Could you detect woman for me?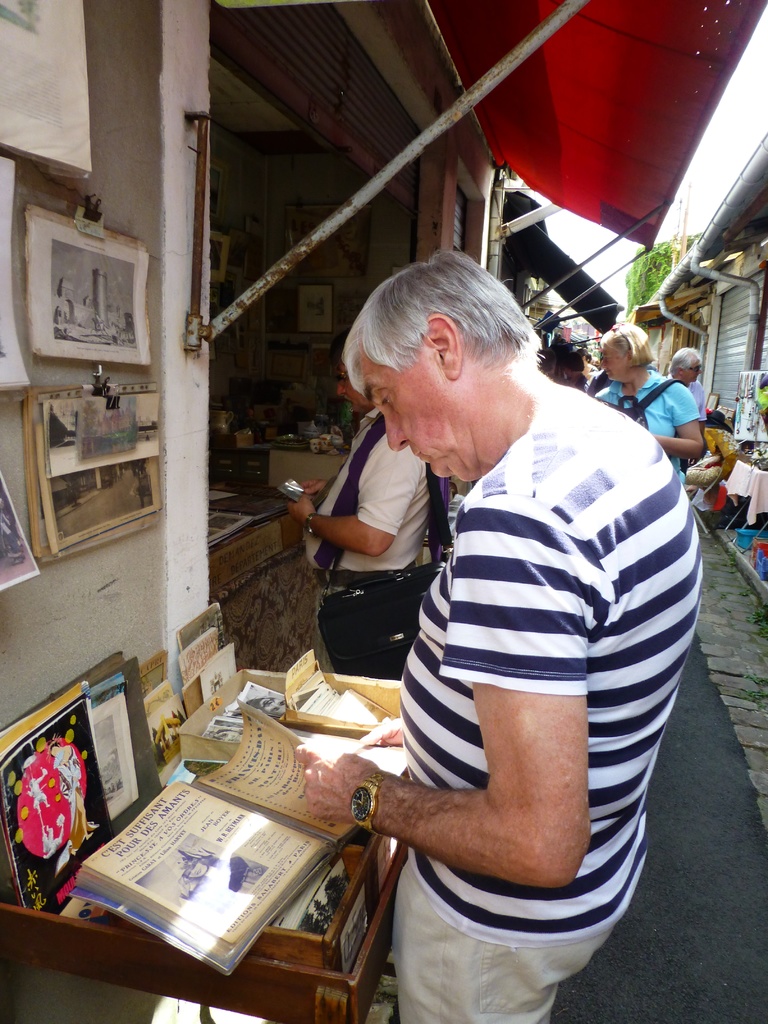
Detection result: bbox=[685, 400, 749, 486].
